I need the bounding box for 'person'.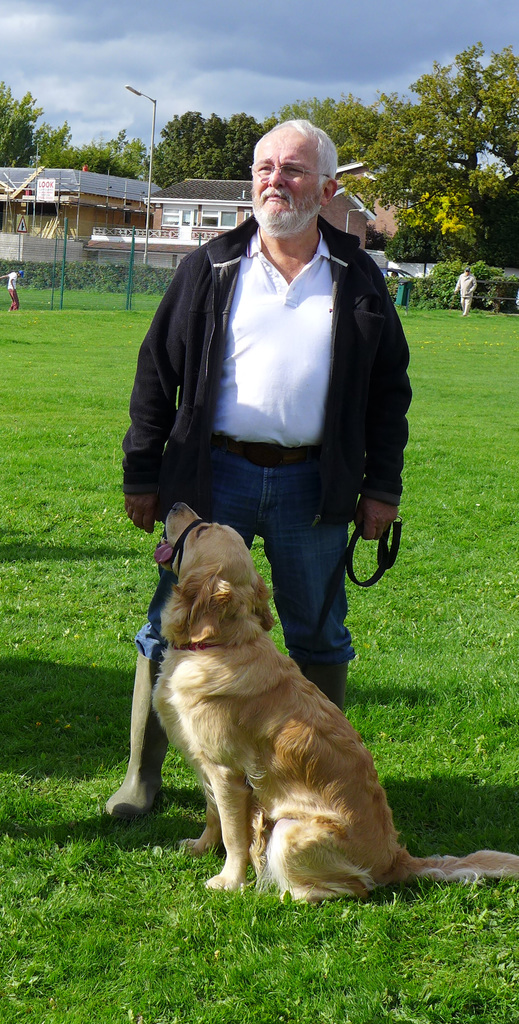
Here it is: {"x1": 132, "y1": 157, "x2": 453, "y2": 775}.
